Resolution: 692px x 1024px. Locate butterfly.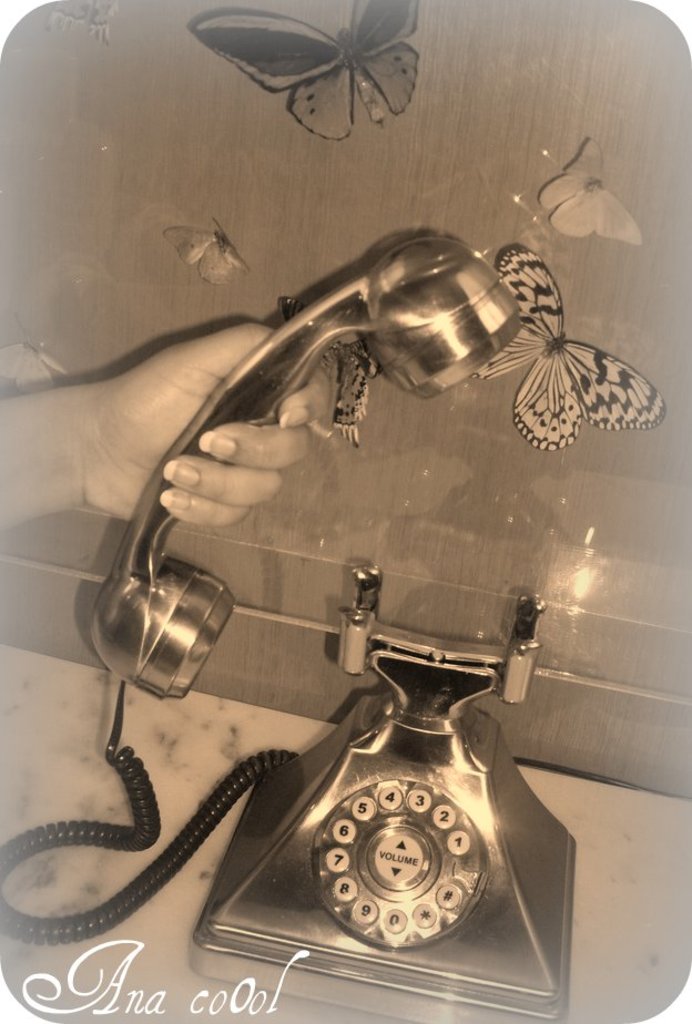
(154,216,253,291).
